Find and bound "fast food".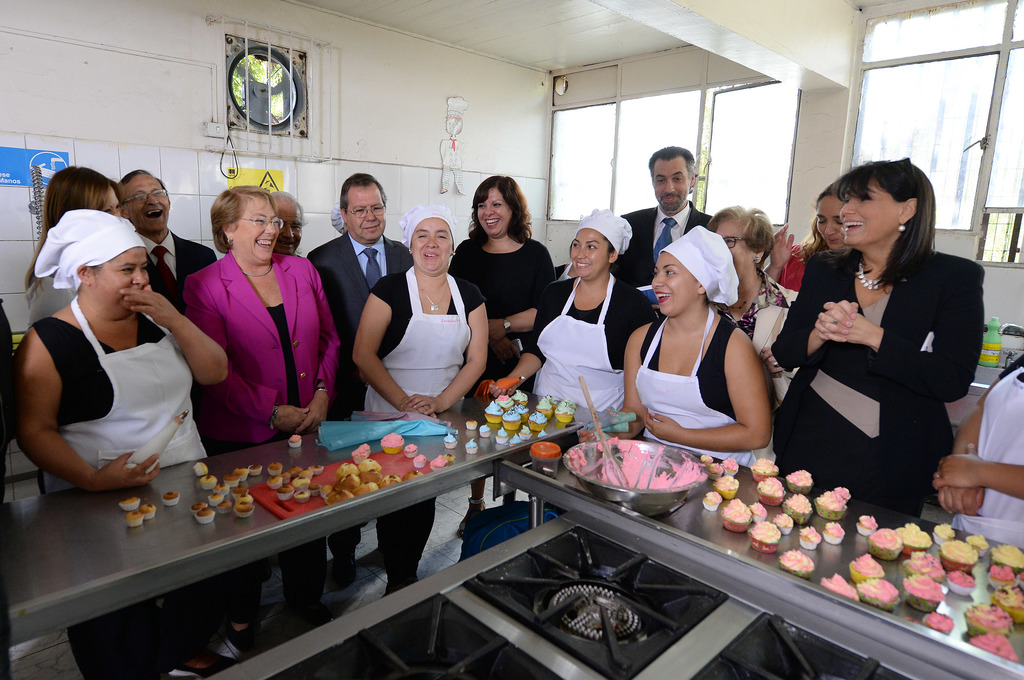
Bound: (380, 473, 402, 491).
